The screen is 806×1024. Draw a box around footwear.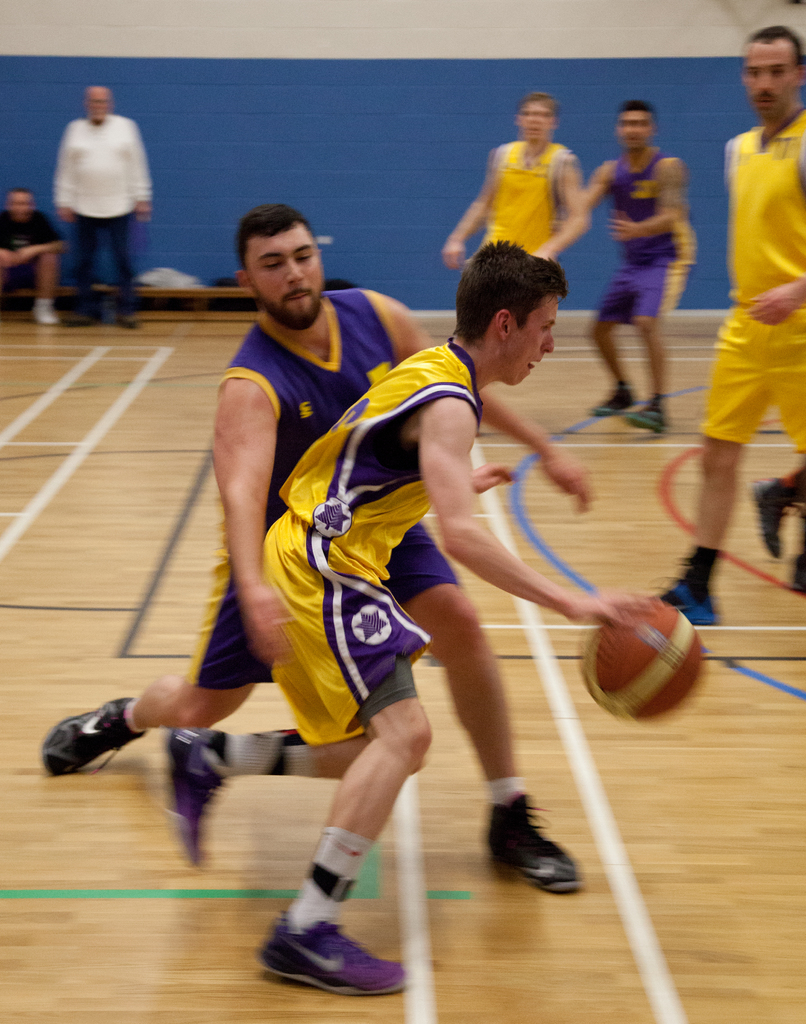
[x1=39, y1=694, x2=141, y2=781].
